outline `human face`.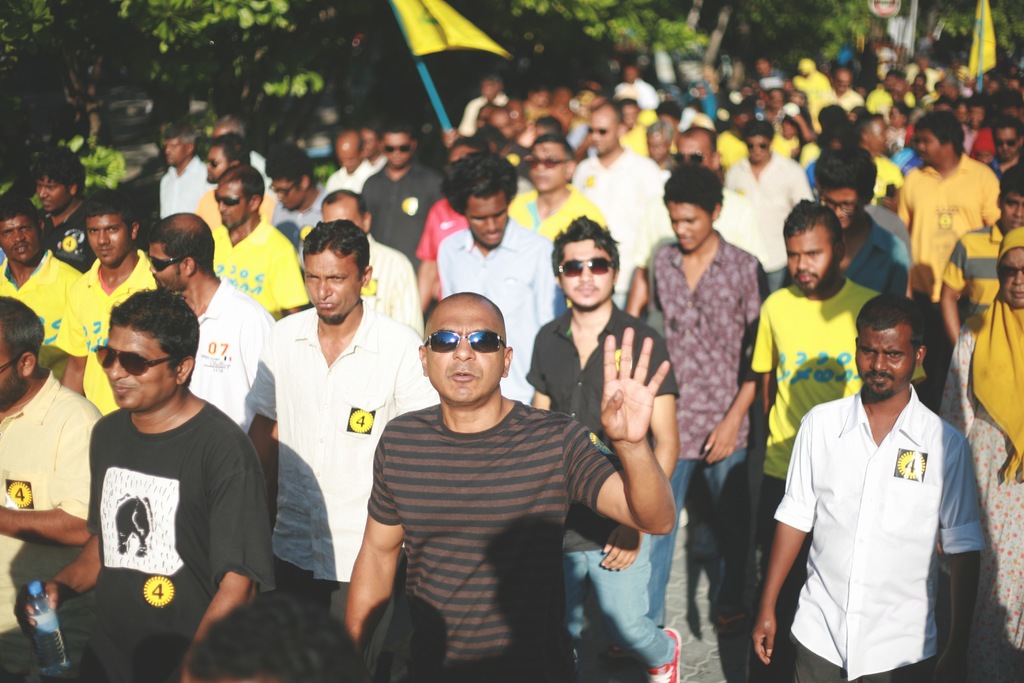
Outline: (0, 336, 26, 401).
